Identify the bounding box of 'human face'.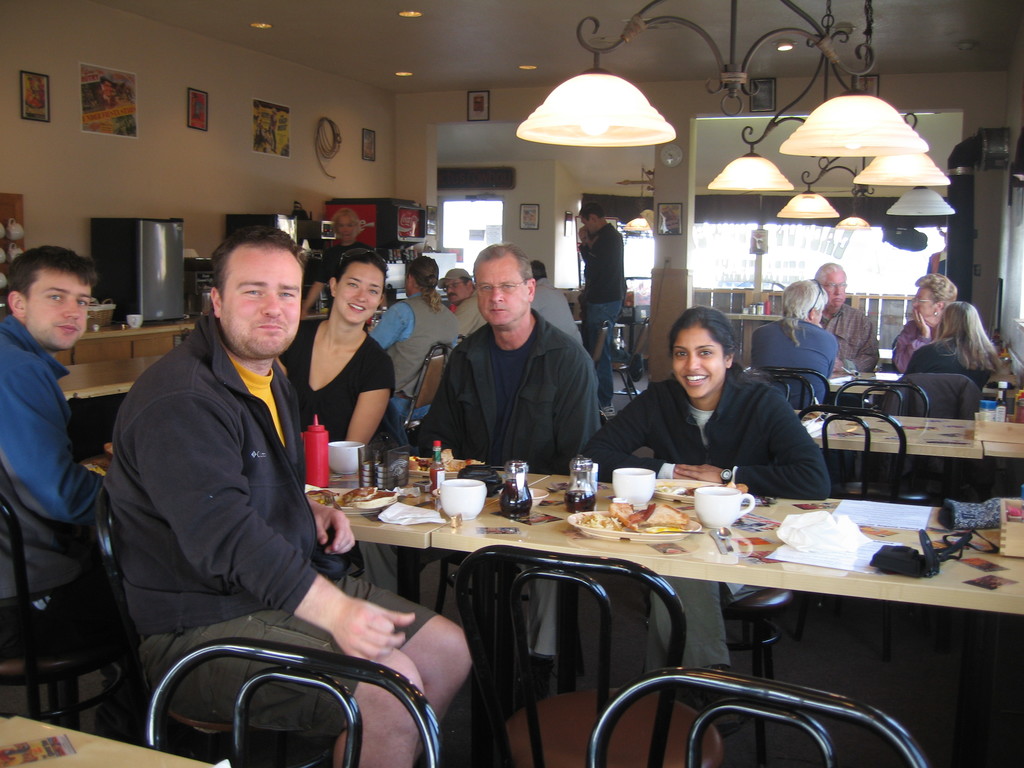
pyautogui.locateOnScreen(672, 329, 726, 394).
